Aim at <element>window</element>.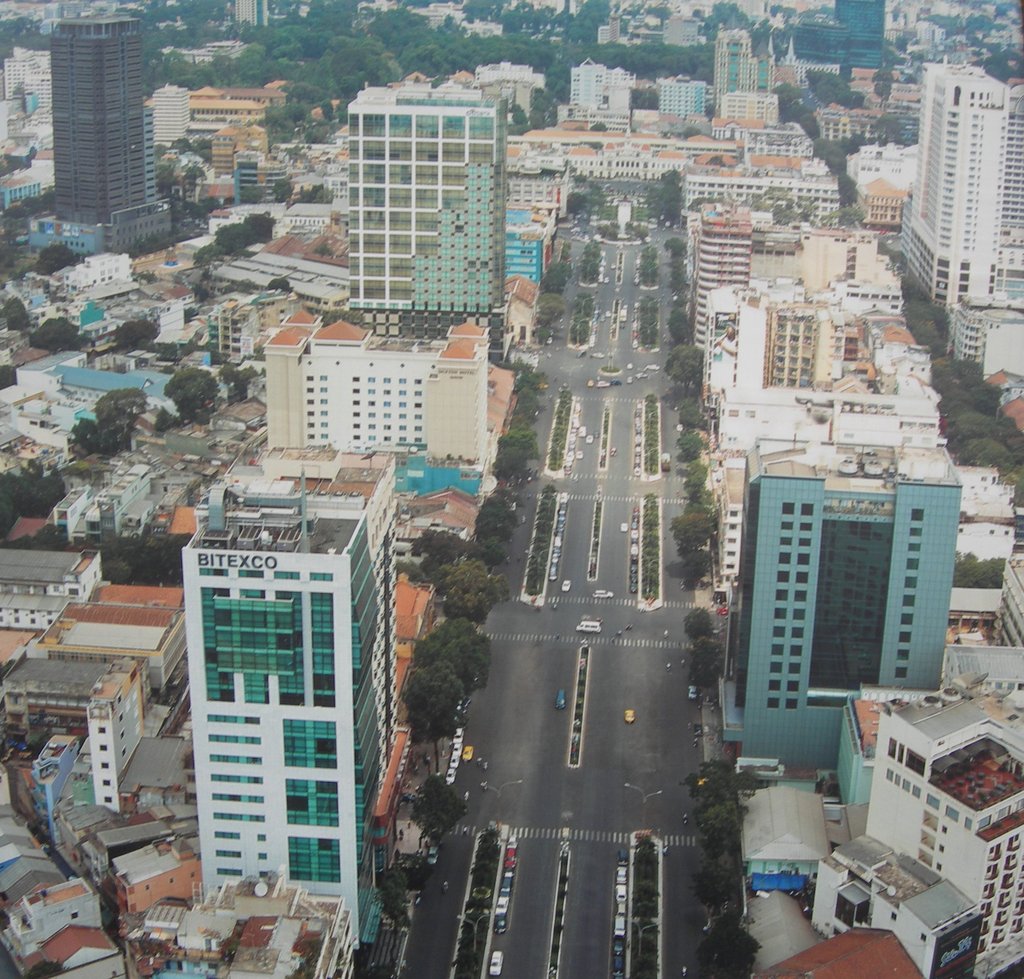
Aimed at <box>772,587,788,603</box>.
